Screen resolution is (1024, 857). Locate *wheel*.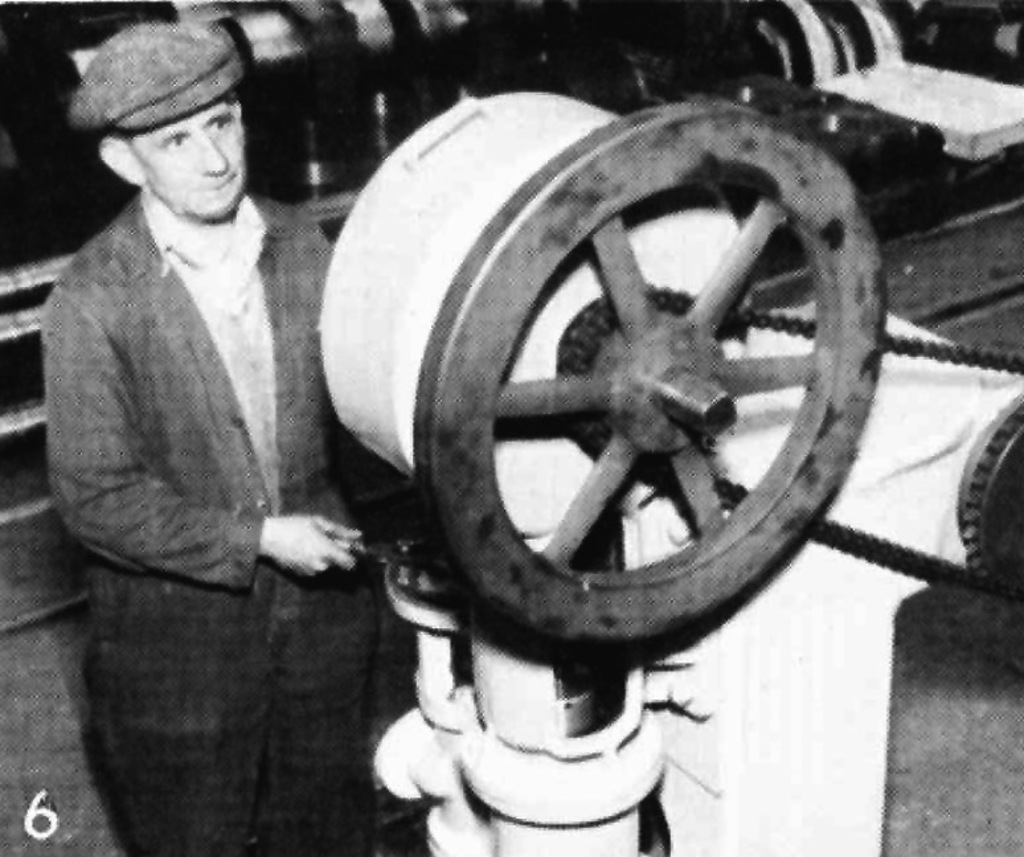
<box>458,128,877,671</box>.
